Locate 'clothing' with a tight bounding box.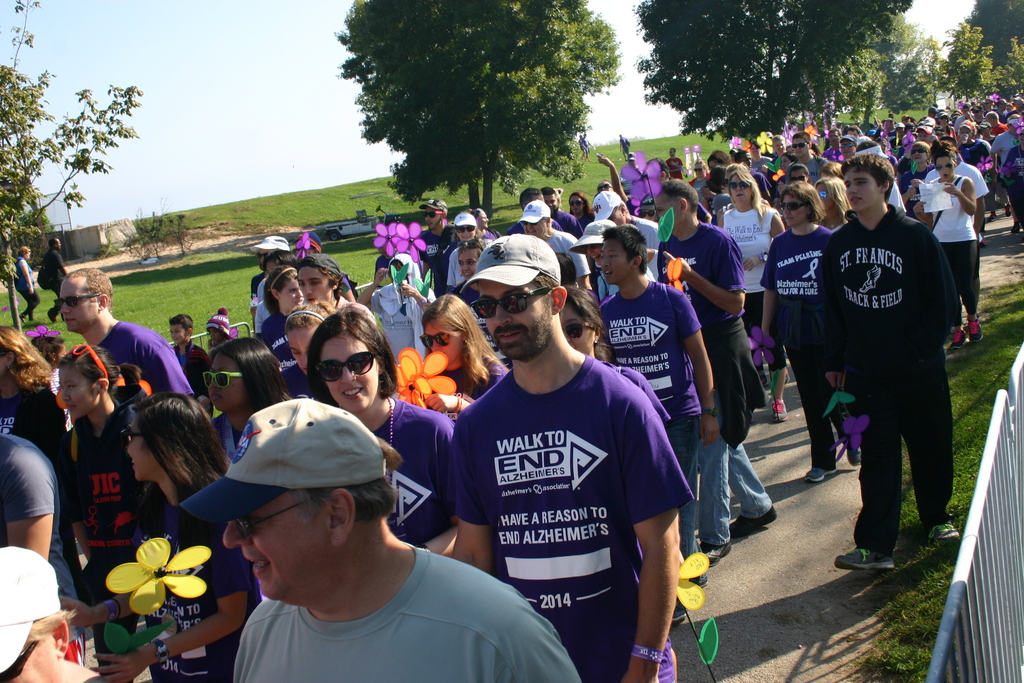
(x1=12, y1=259, x2=40, y2=318).
